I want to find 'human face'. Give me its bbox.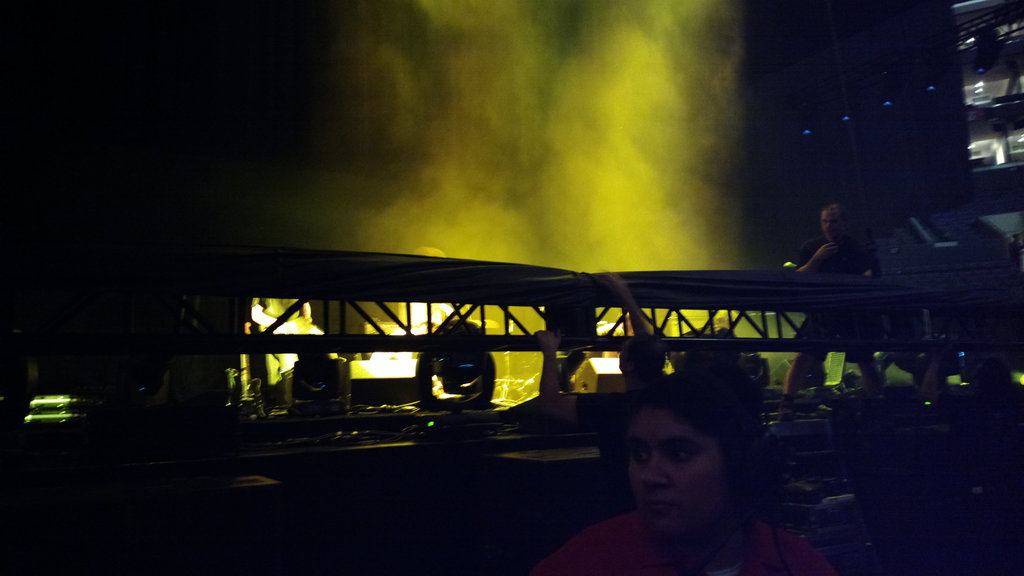
[820, 201, 846, 240].
